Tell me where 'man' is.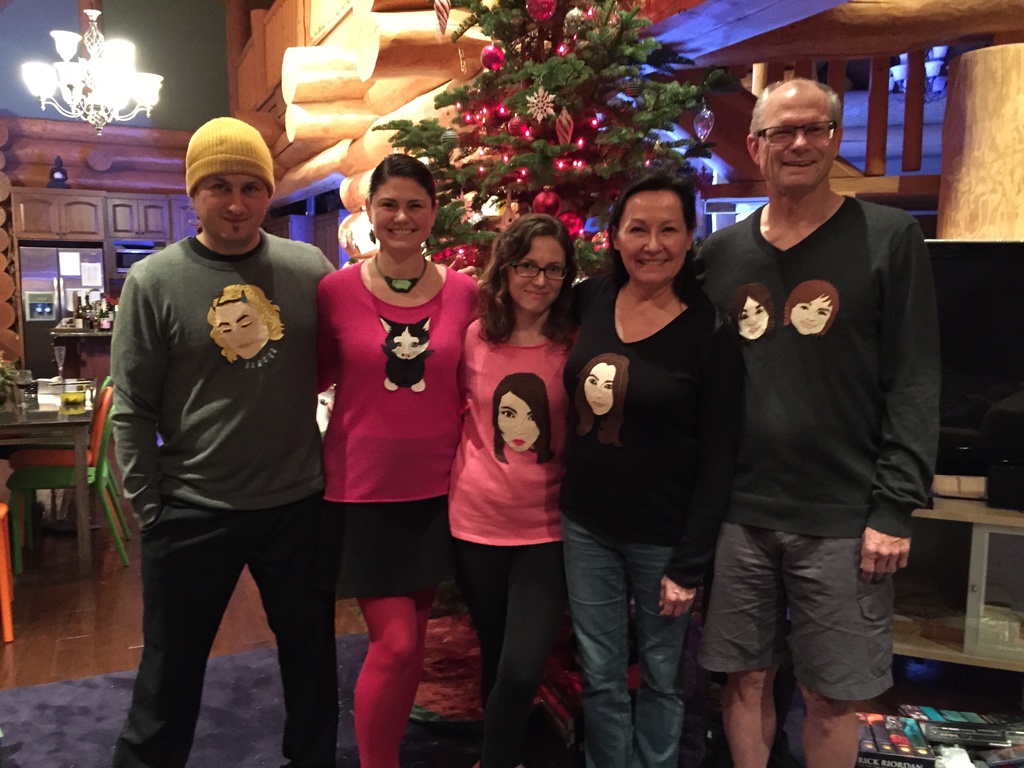
'man' is at crop(678, 77, 943, 767).
